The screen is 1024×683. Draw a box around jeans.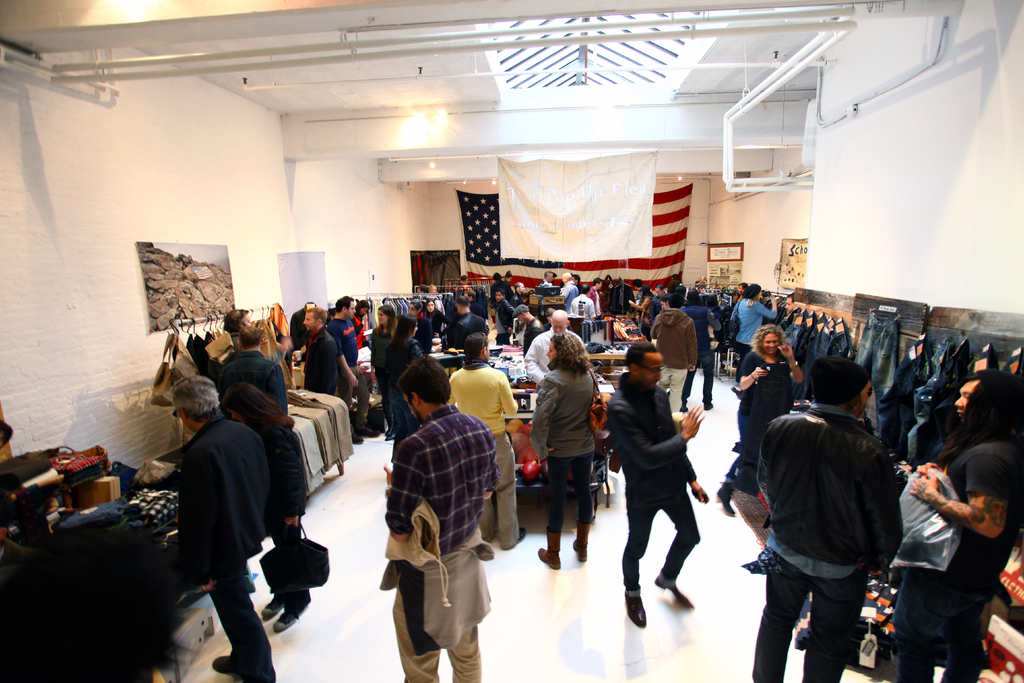
(x1=621, y1=457, x2=715, y2=631).
